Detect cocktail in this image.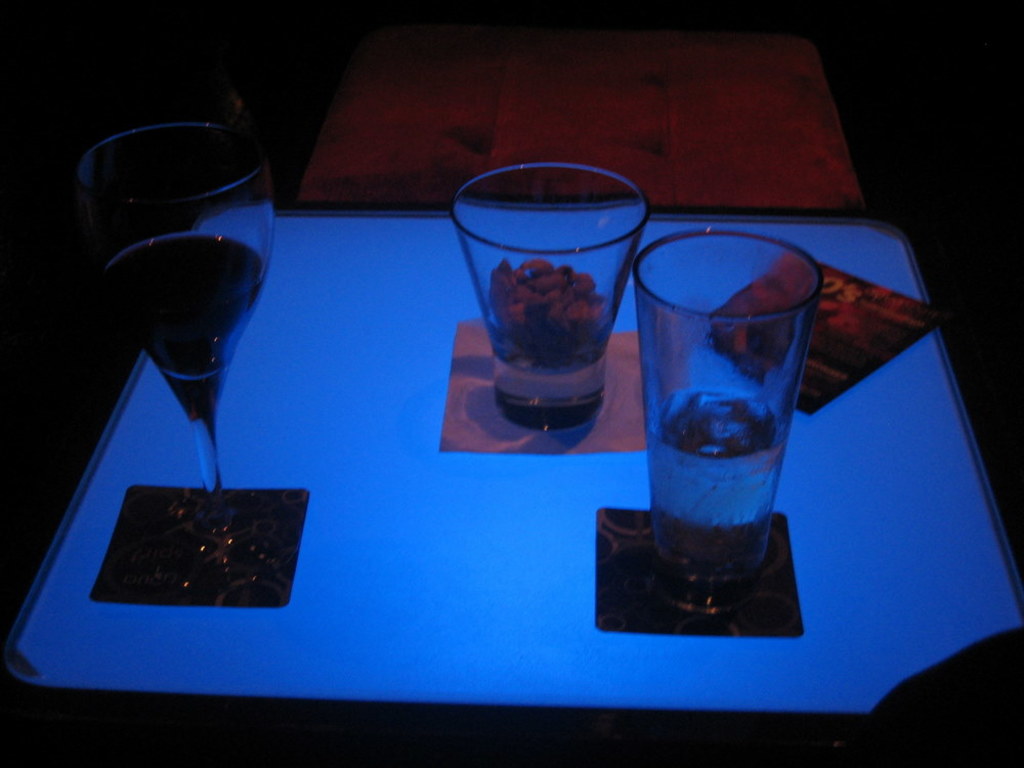
Detection: pyautogui.locateOnScreen(624, 237, 819, 574).
